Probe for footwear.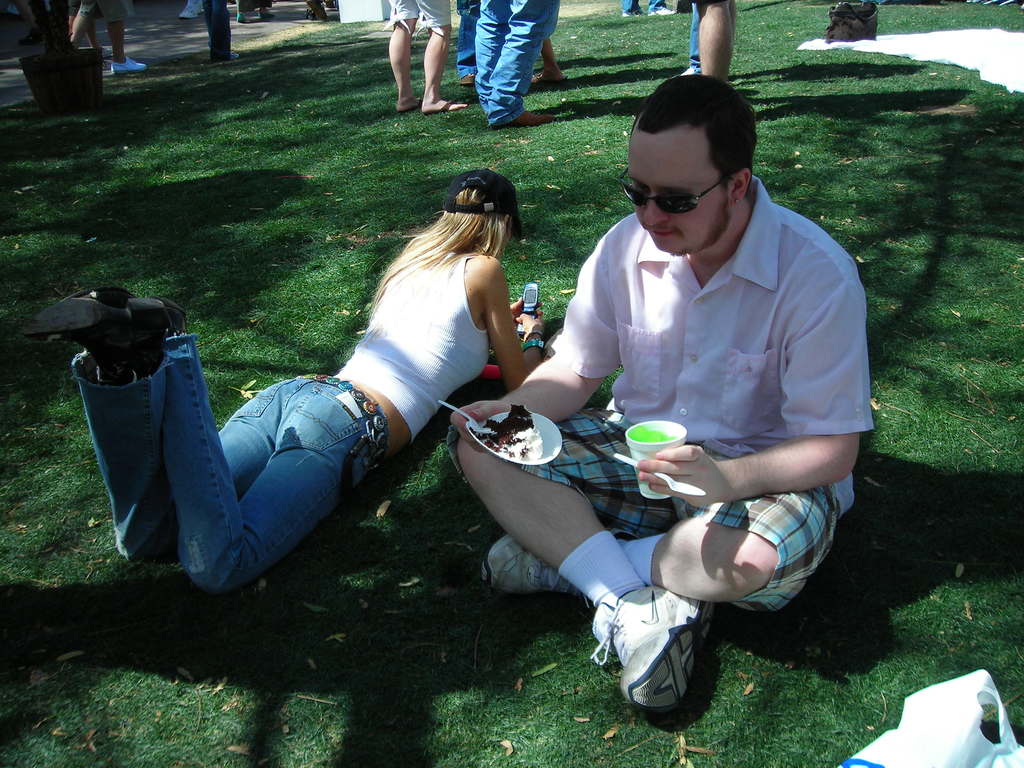
Probe result: x1=111 y1=57 x2=149 y2=74.
